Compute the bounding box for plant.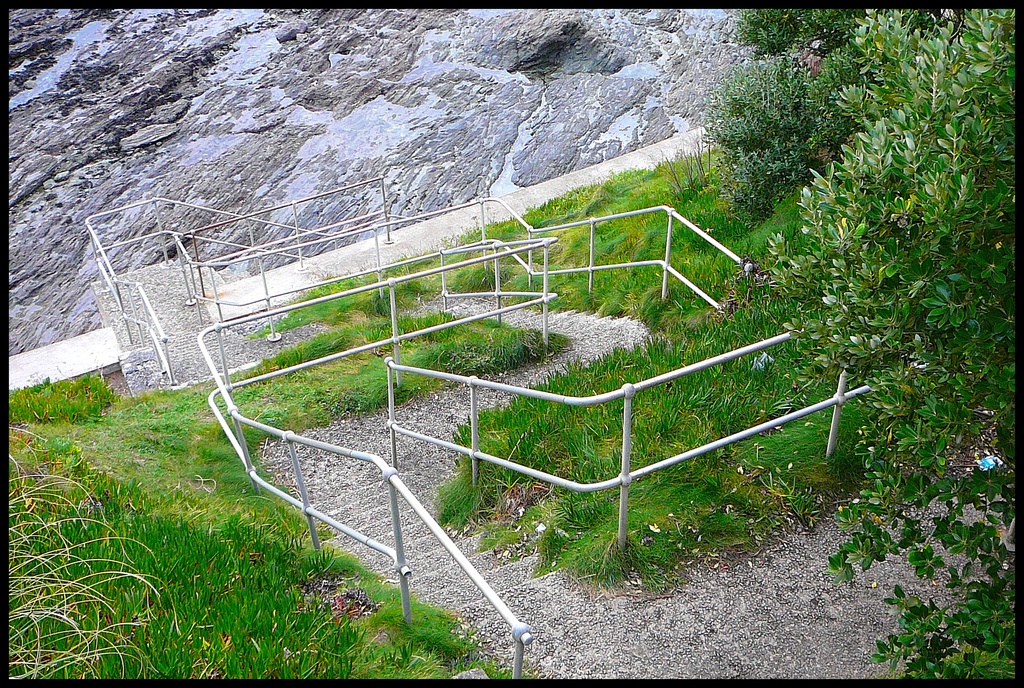
(x1=703, y1=255, x2=787, y2=320).
